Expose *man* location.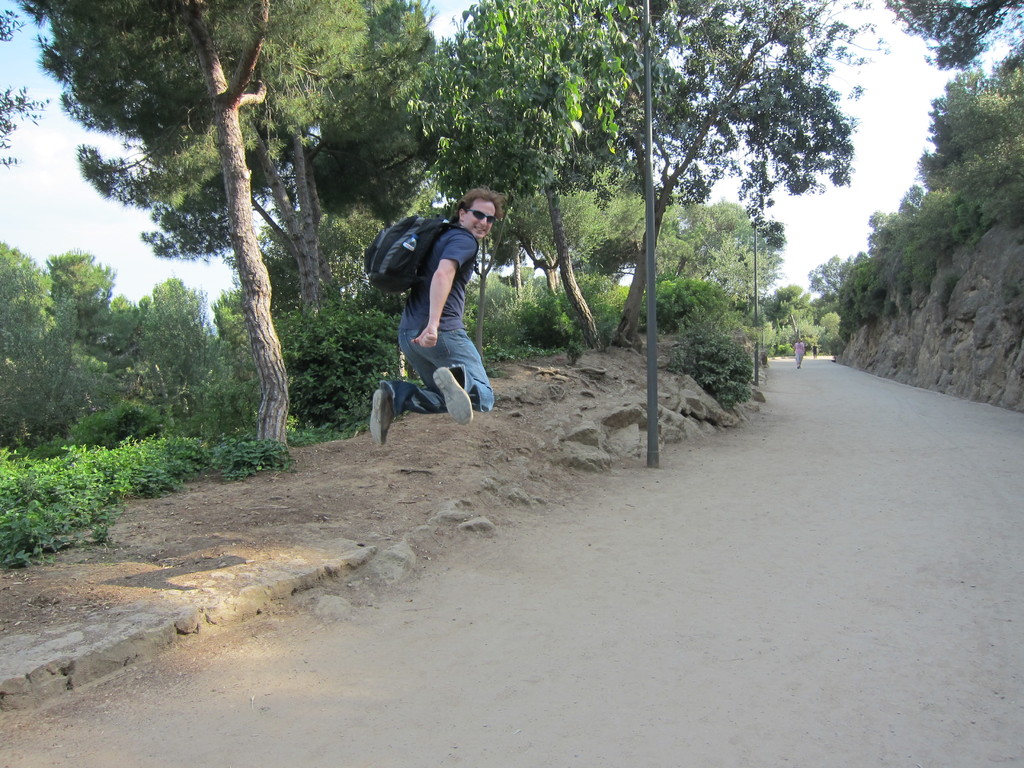
Exposed at {"x1": 362, "y1": 191, "x2": 511, "y2": 454}.
